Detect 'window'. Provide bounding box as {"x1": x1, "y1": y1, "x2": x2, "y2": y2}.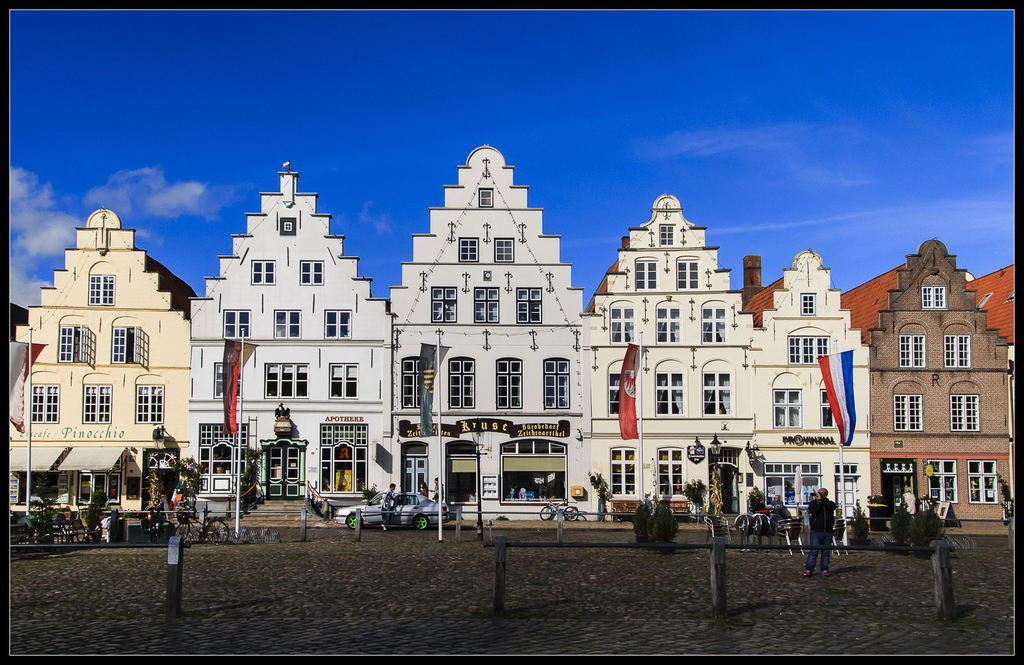
{"x1": 656, "y1": 370, "x2": 685, "y2": 412}.
